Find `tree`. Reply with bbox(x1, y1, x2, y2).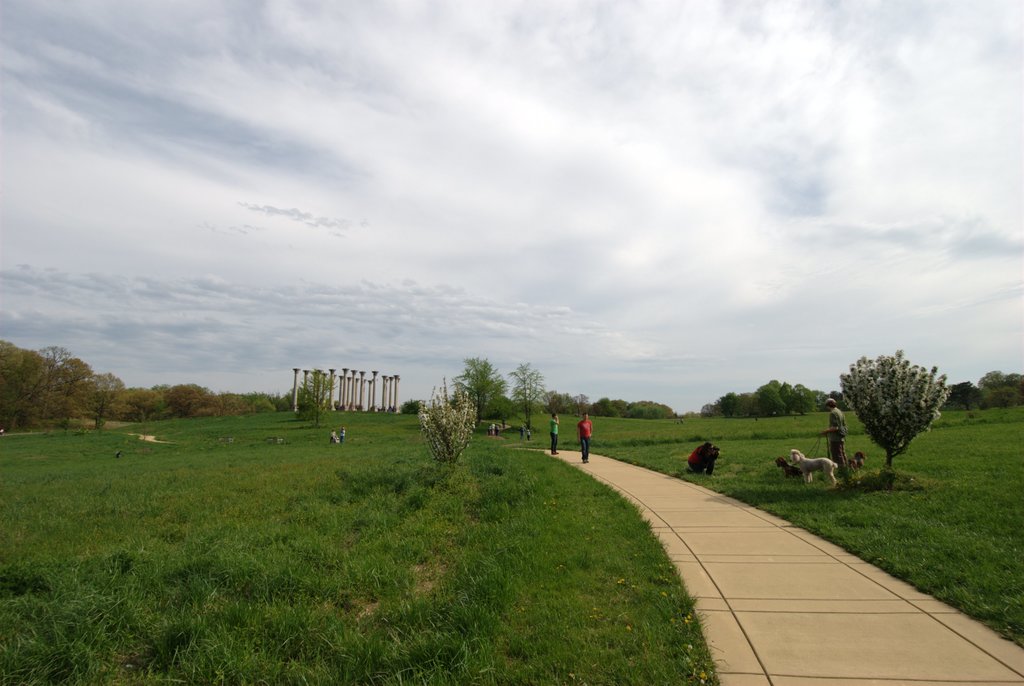
bbox(442, 352, 505, 427).
